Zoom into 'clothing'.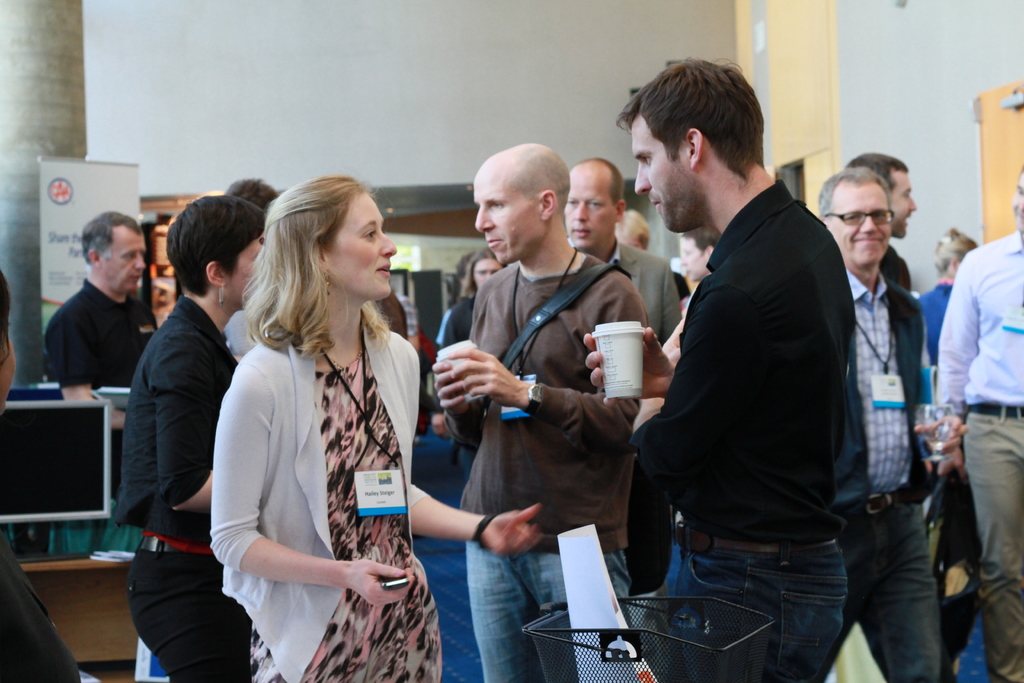
Zoom target: l=592, t=152, r=867, b=682.
